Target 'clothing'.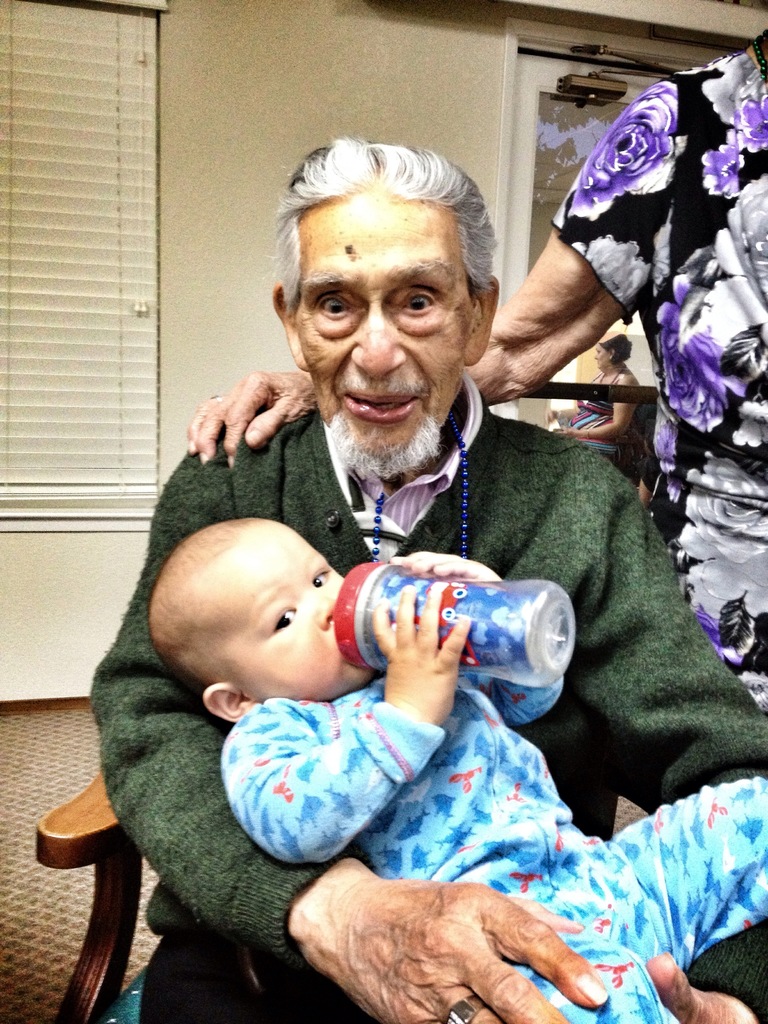
Target region: (left=572, top=368, right=628, bottom=466).
